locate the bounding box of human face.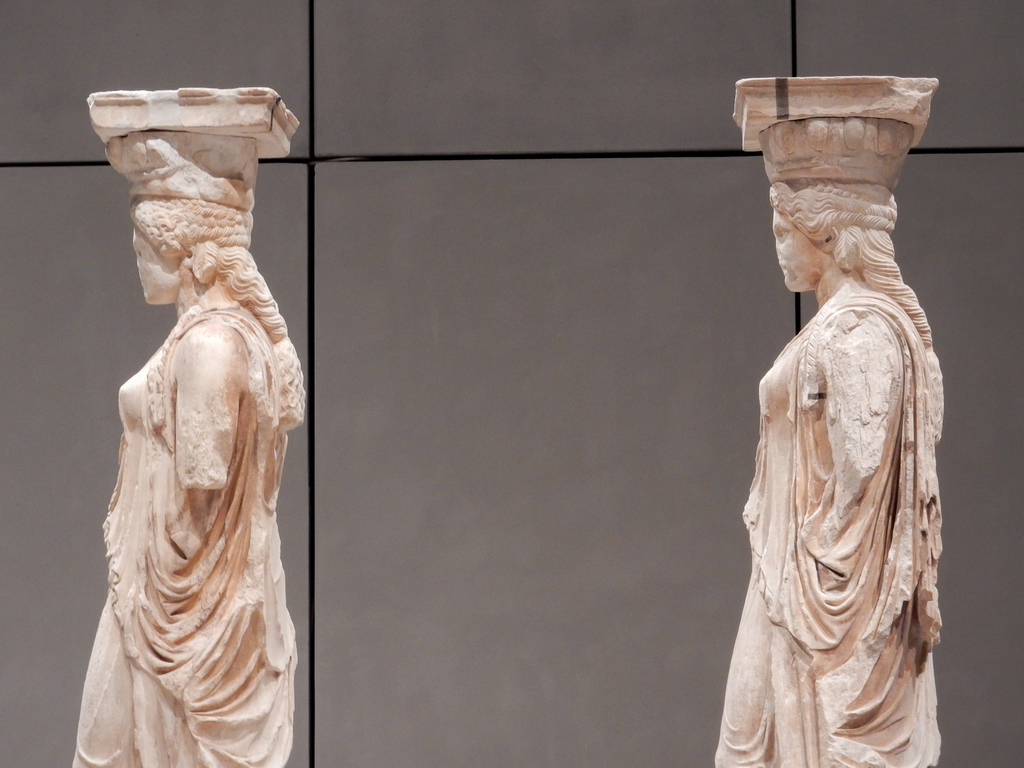
Bounding box: x1=773 y1=204 x2=825 y2=289.
